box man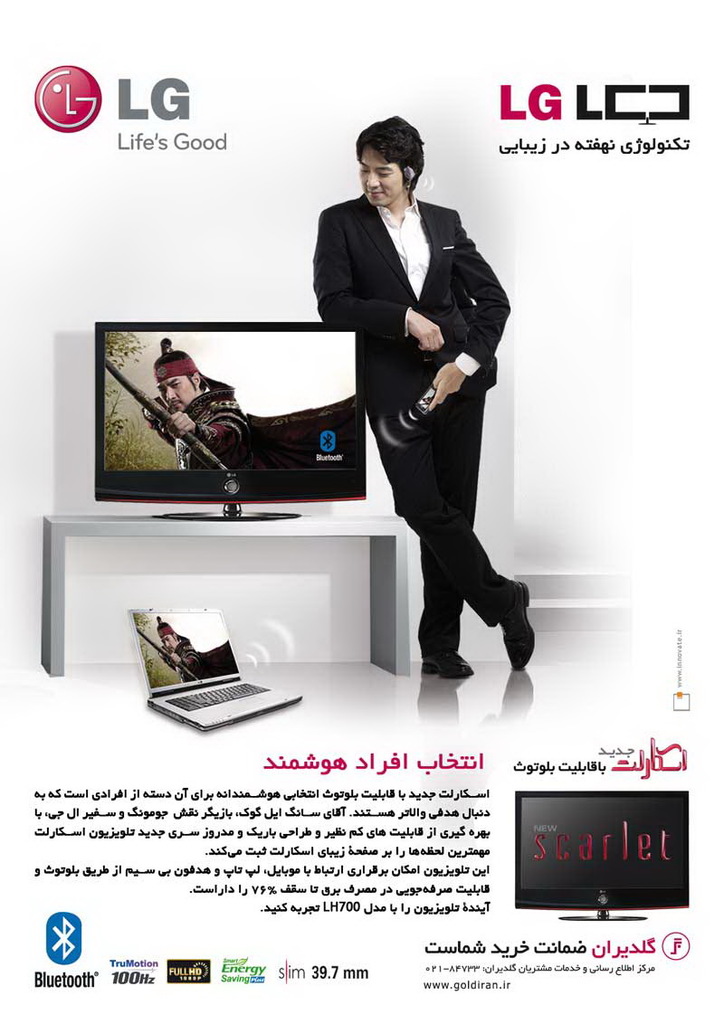
rect(138, 351, 248, 471)
